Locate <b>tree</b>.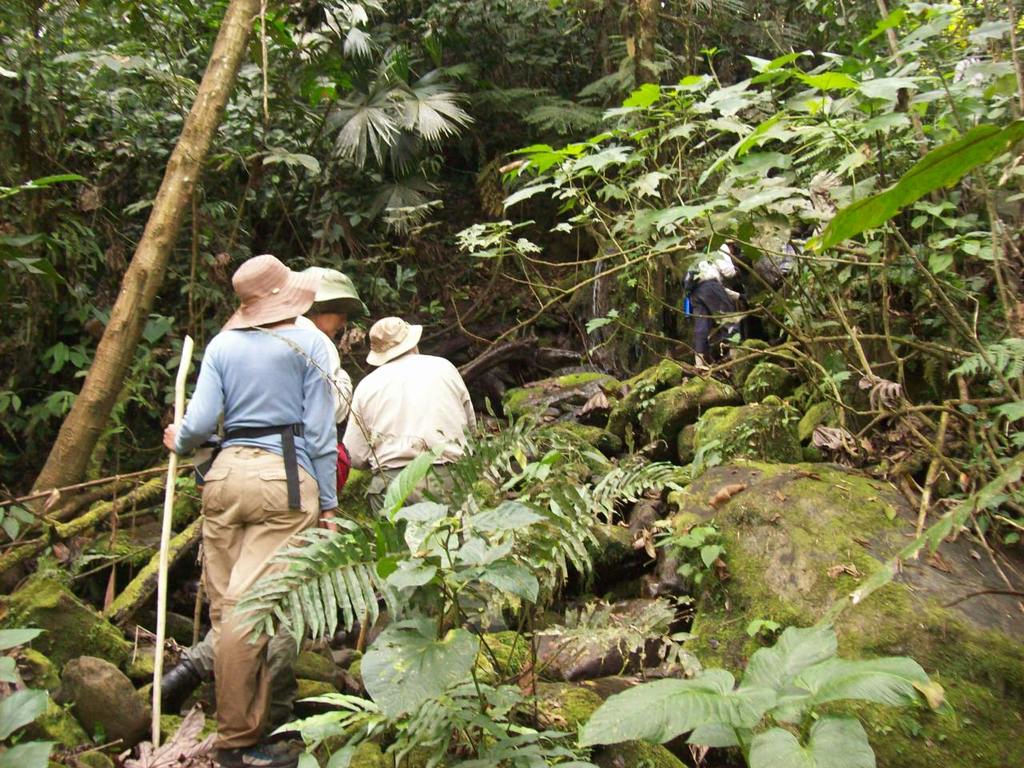
Bounding box: crop(0, 0, 613, 622).
